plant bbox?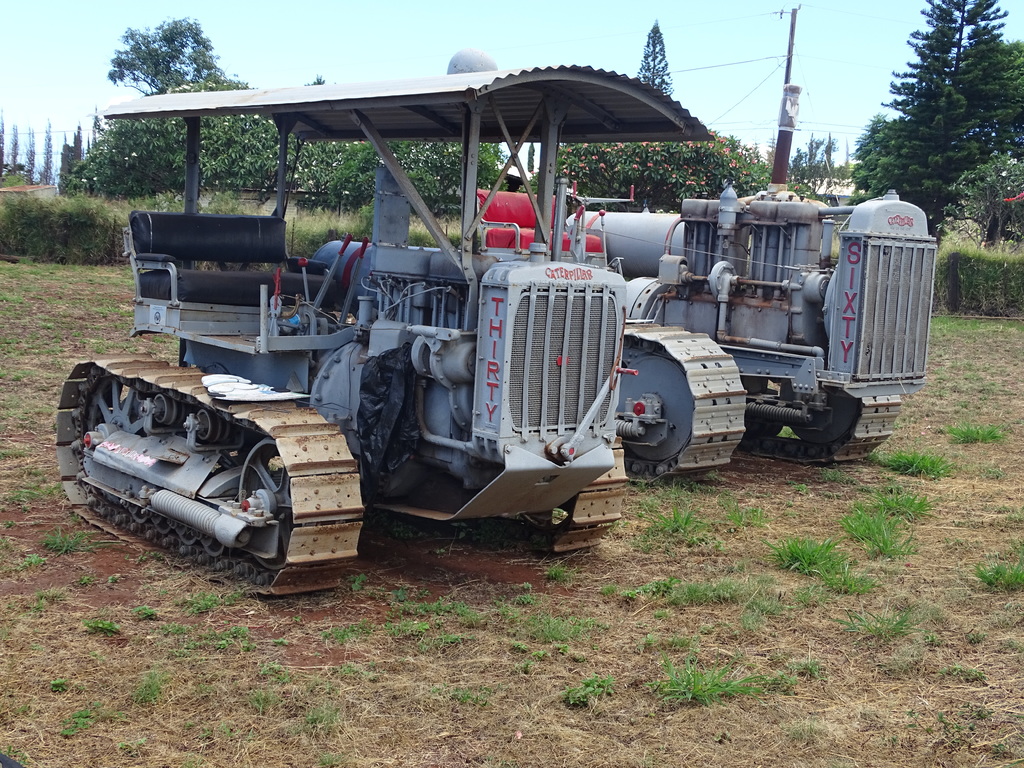
l=643, t=654, r=769, b=710
